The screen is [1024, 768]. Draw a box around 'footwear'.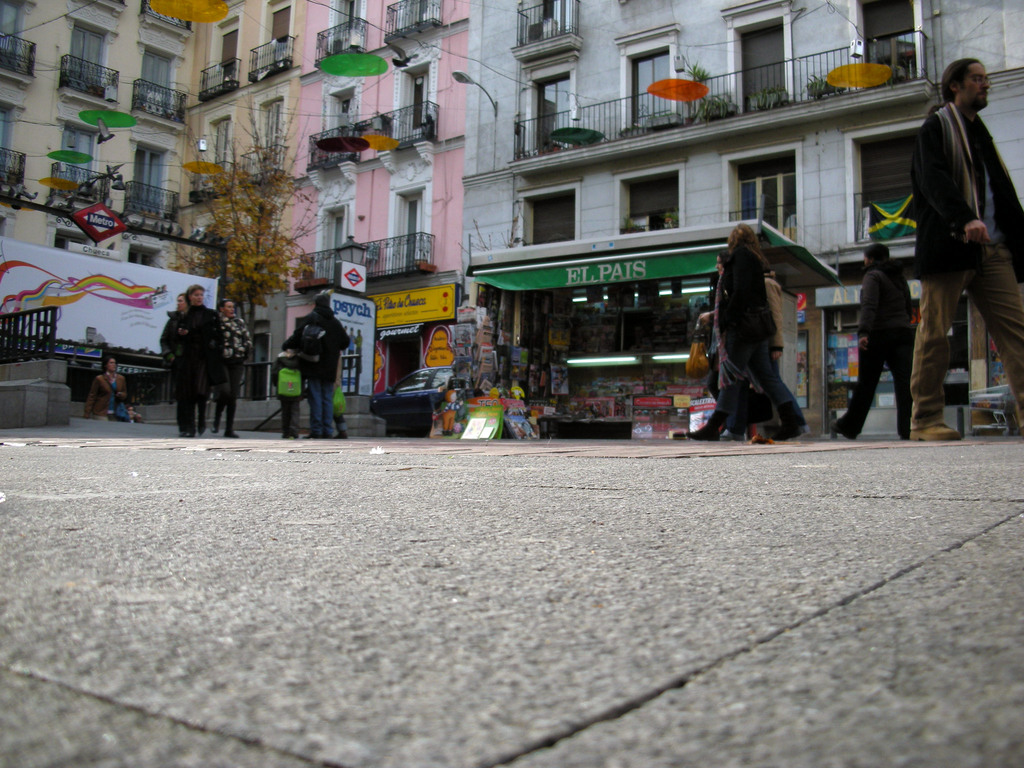
909, 418, 959, 445.
